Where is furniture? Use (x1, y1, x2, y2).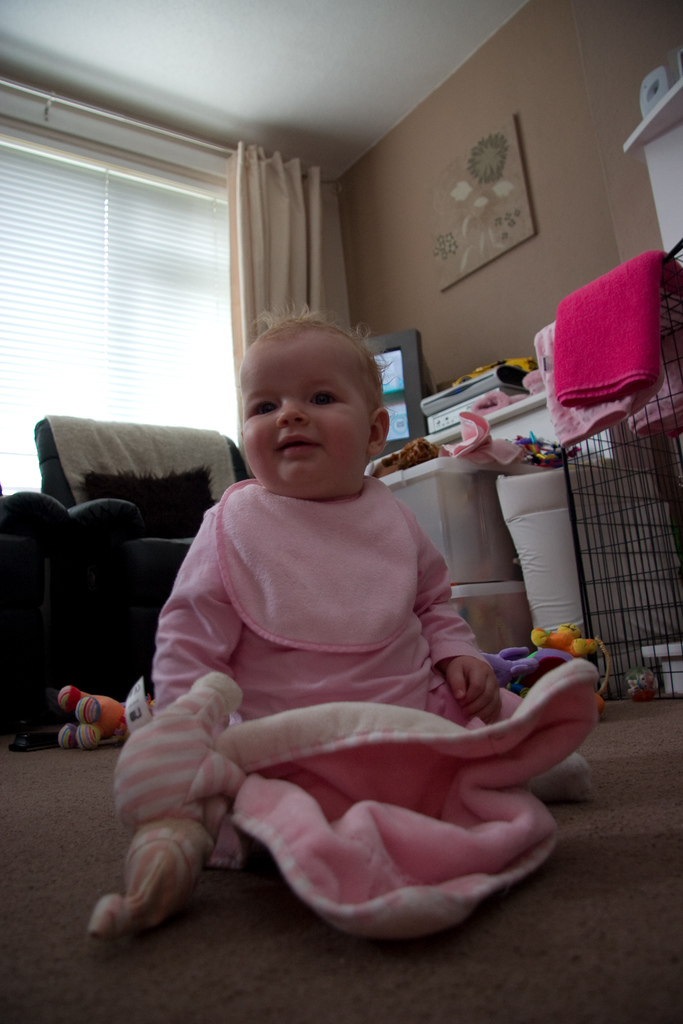
(33, 414, 252, 701).
